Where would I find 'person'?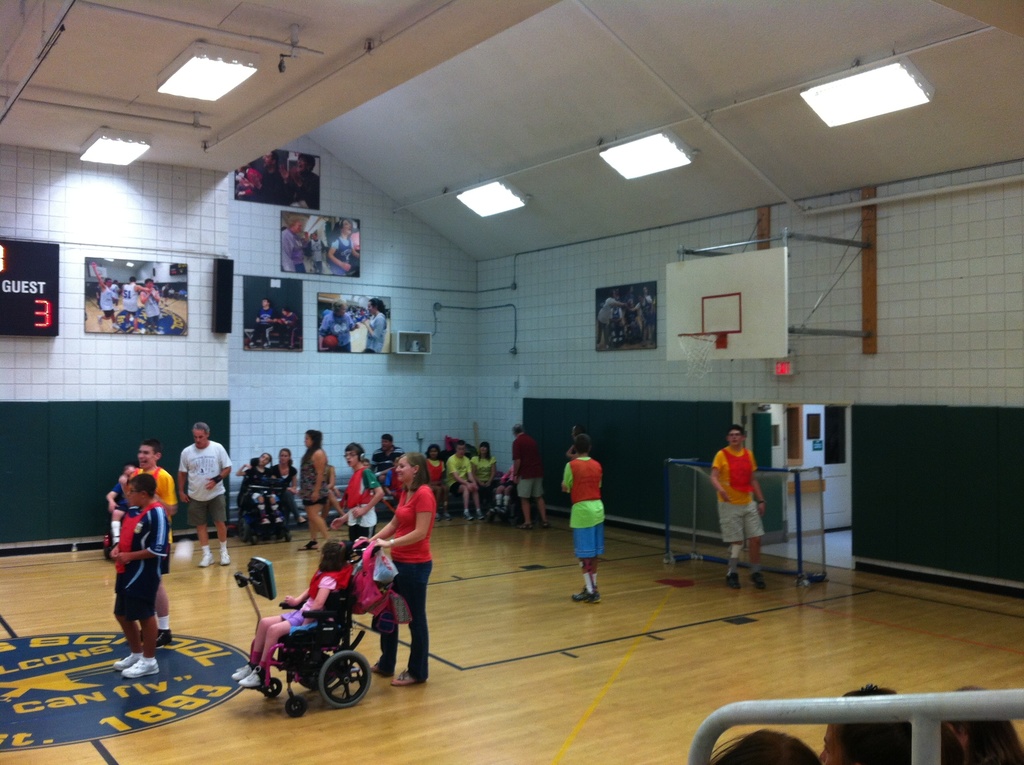
At locate(711, 423, 766, 588).
